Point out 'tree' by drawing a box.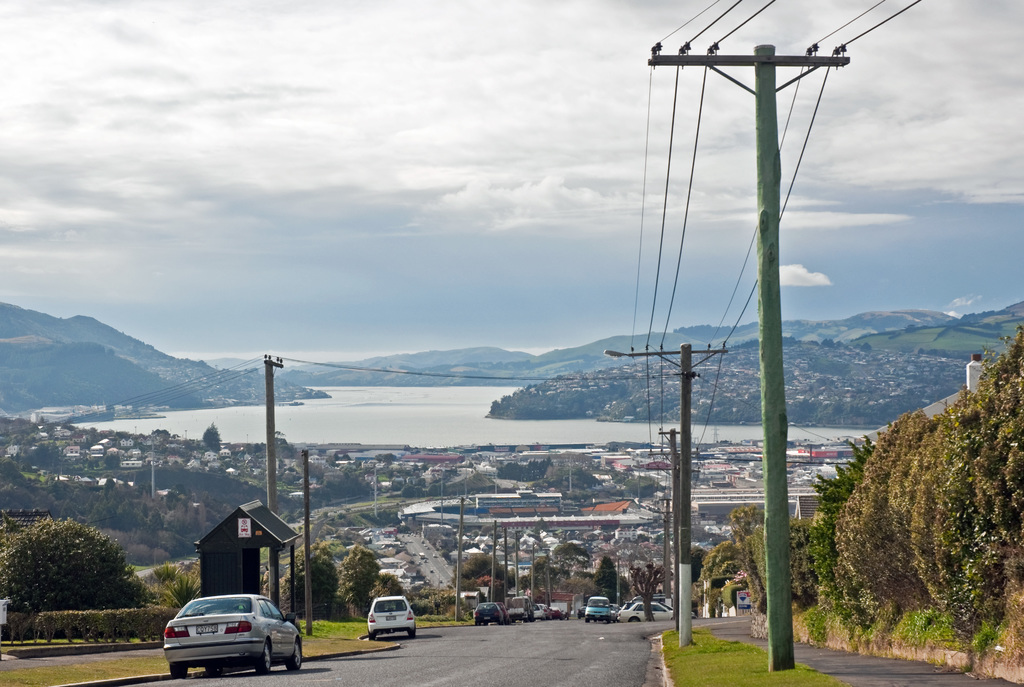
(933, 342, 938, 352).
